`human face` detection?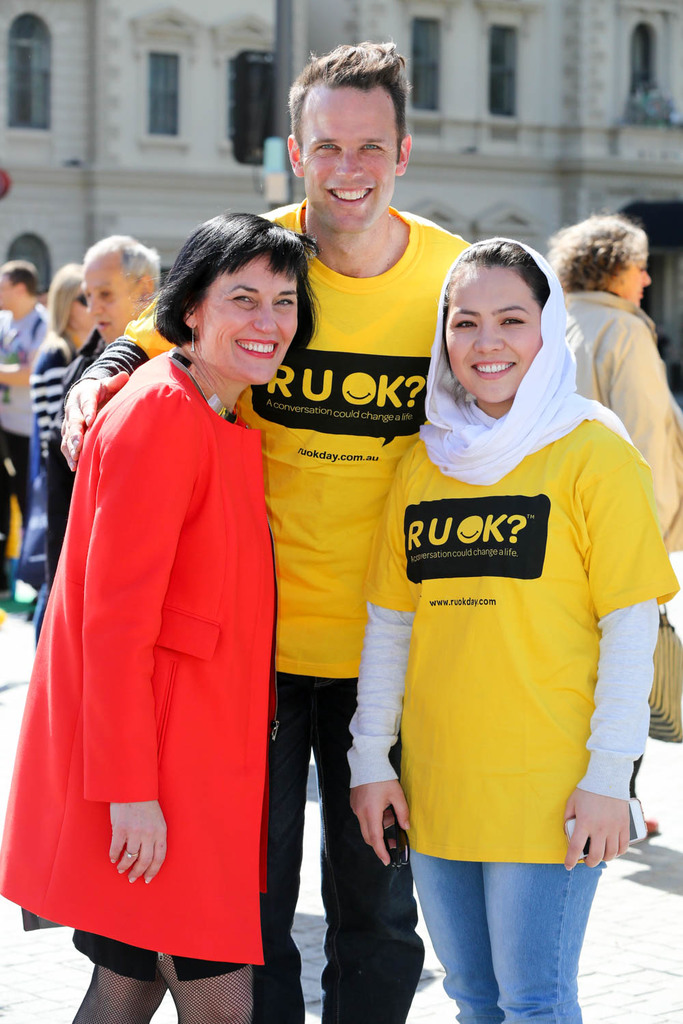
{"x1": 66, "y1": 287, "x2": 93, "y2": 330}
